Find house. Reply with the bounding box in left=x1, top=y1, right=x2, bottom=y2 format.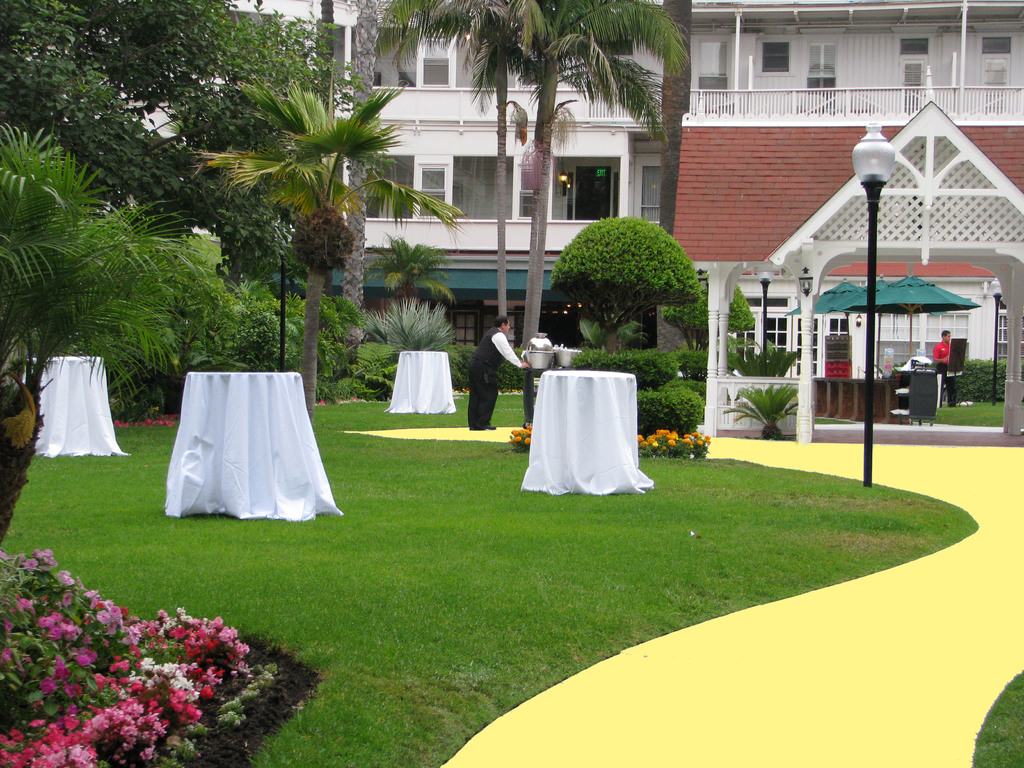
left=128, top=3, right=670, bottom=399.
